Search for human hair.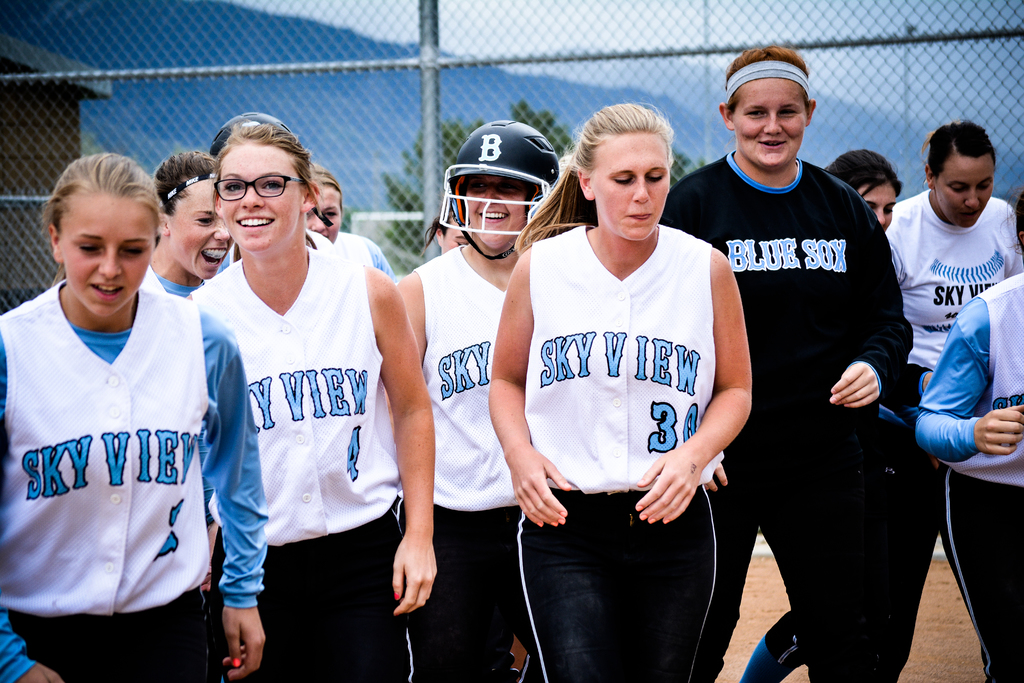
Found at box=[725, 41, 812, 88].
